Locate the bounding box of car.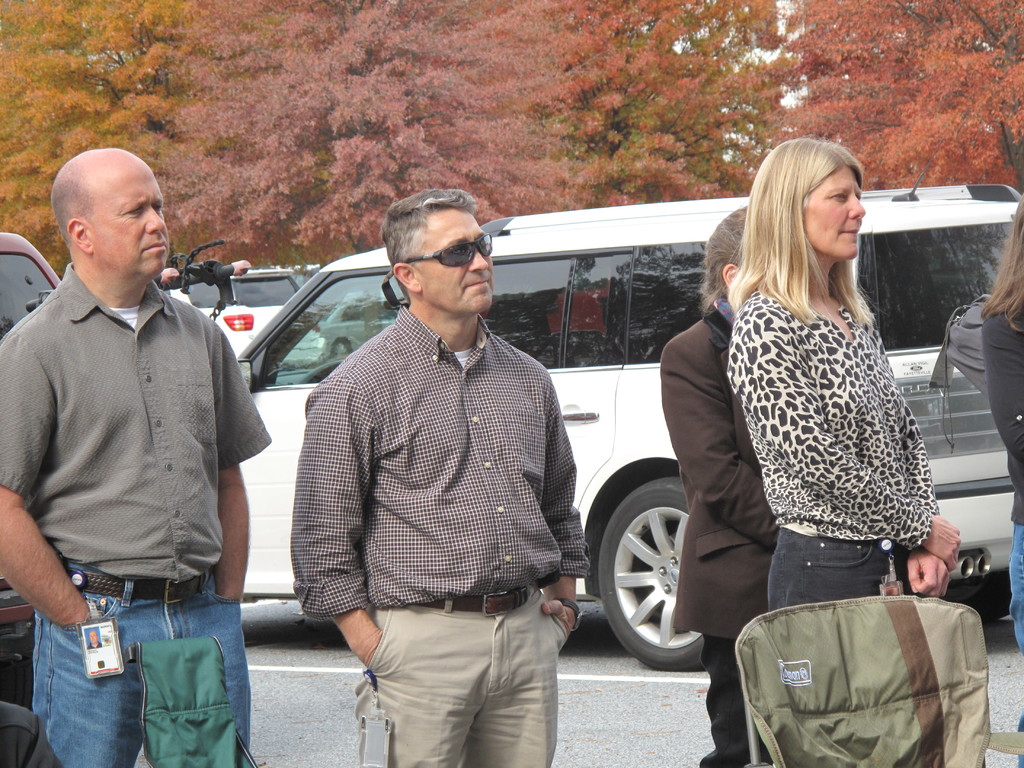
Bounding box: box=[237, 150, 980, 668].
